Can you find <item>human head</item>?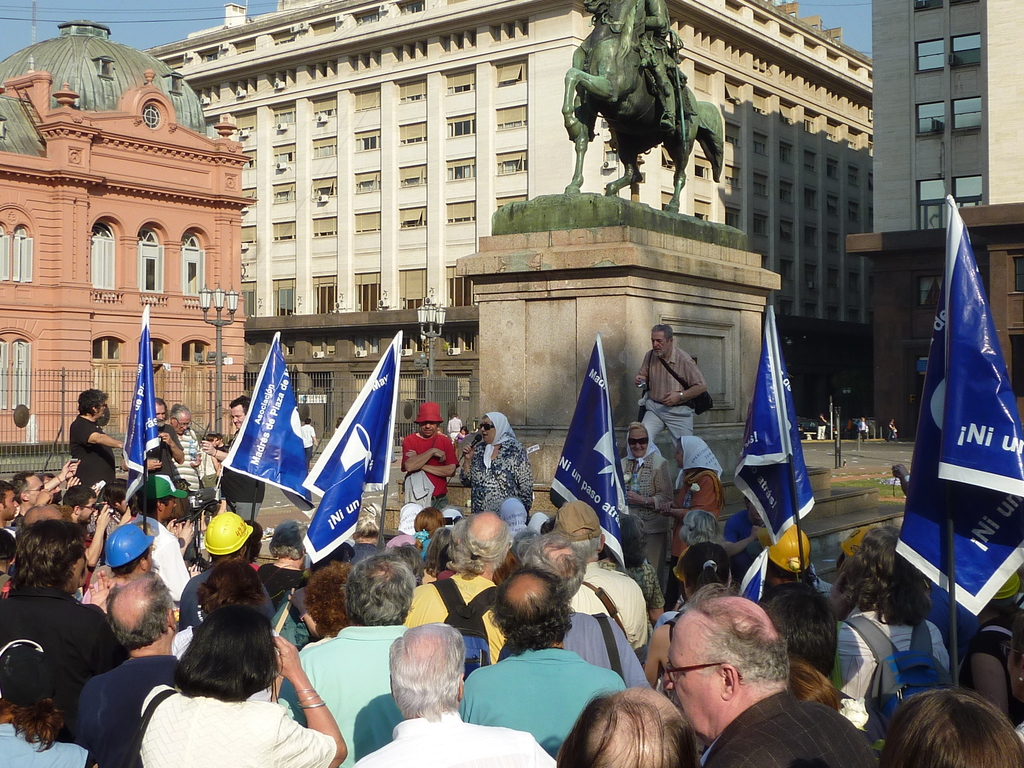
Yes, bounding box: <region>269, 516, 312, 569</region>.
